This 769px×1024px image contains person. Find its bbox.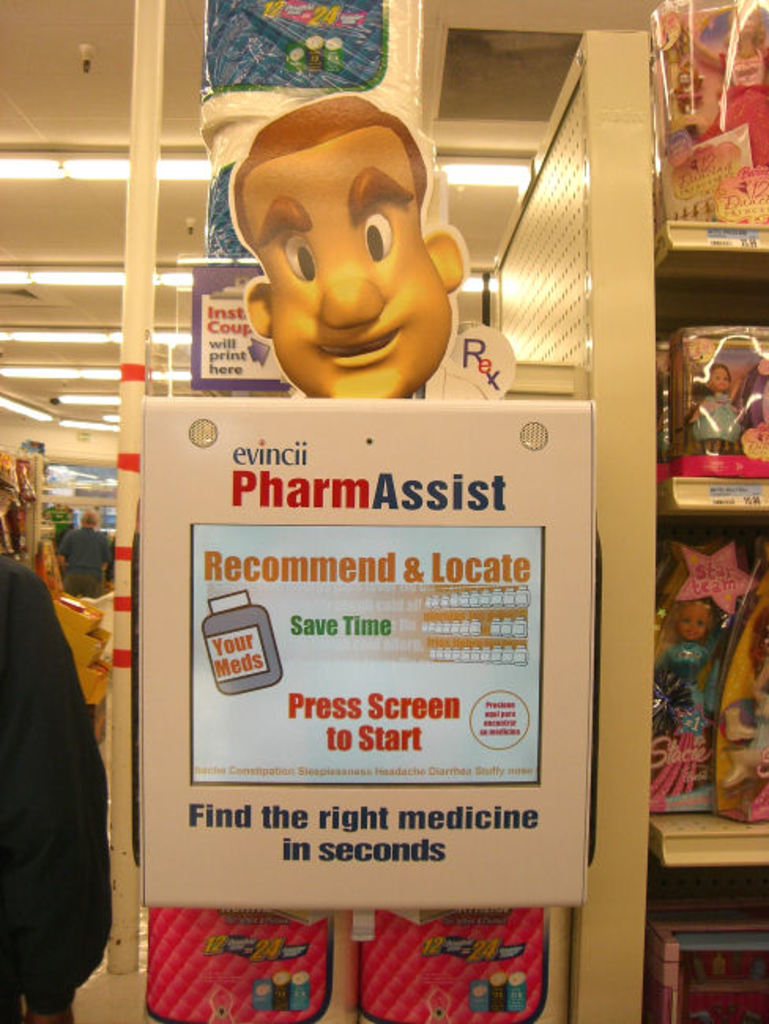
detection(58, 504, 107, 594).
